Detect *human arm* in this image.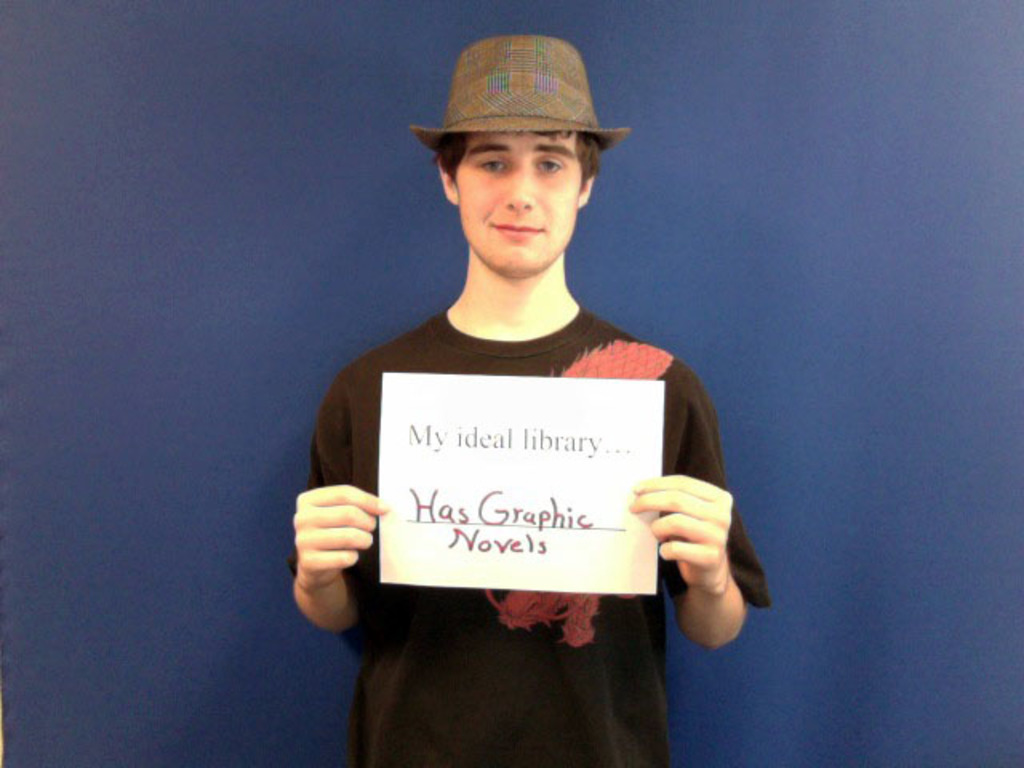
Detection: 627/446/770/672.
